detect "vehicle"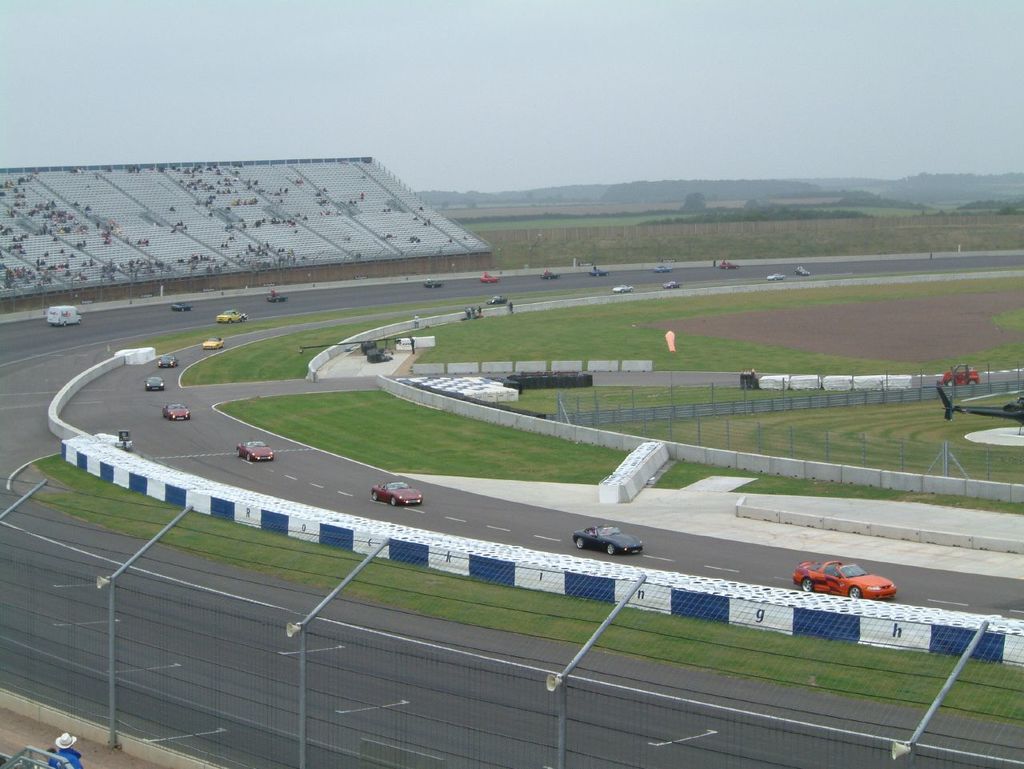
544 271 558 280
